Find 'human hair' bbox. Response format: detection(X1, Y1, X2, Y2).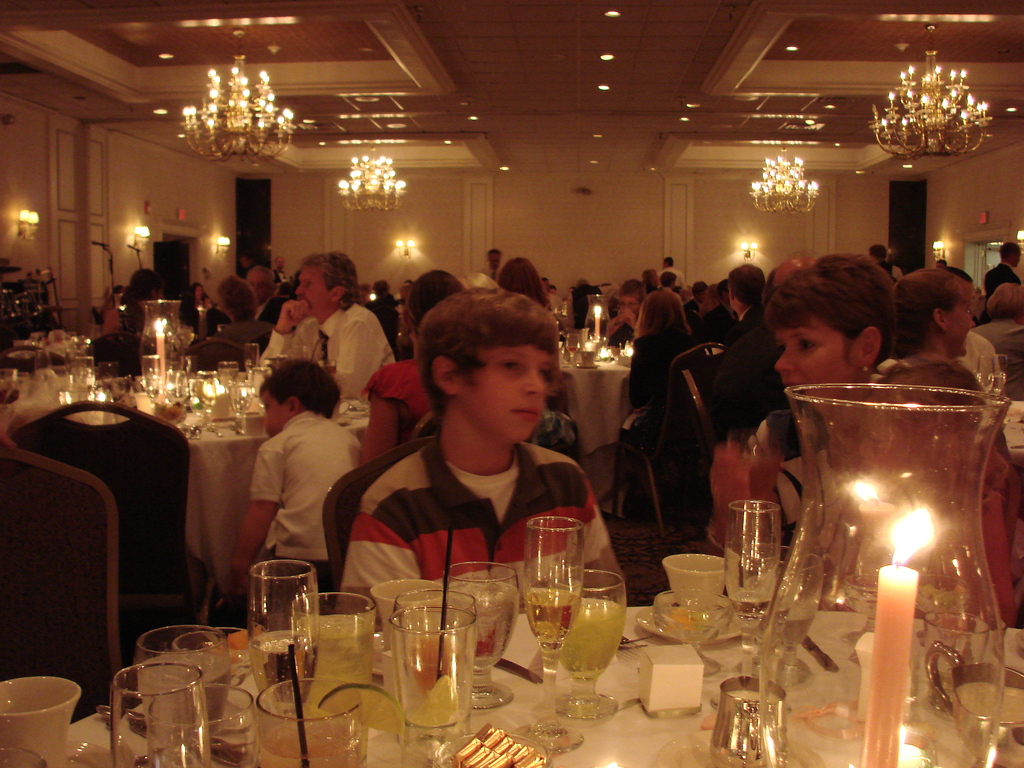
detection(753, 247, 903, 369).
